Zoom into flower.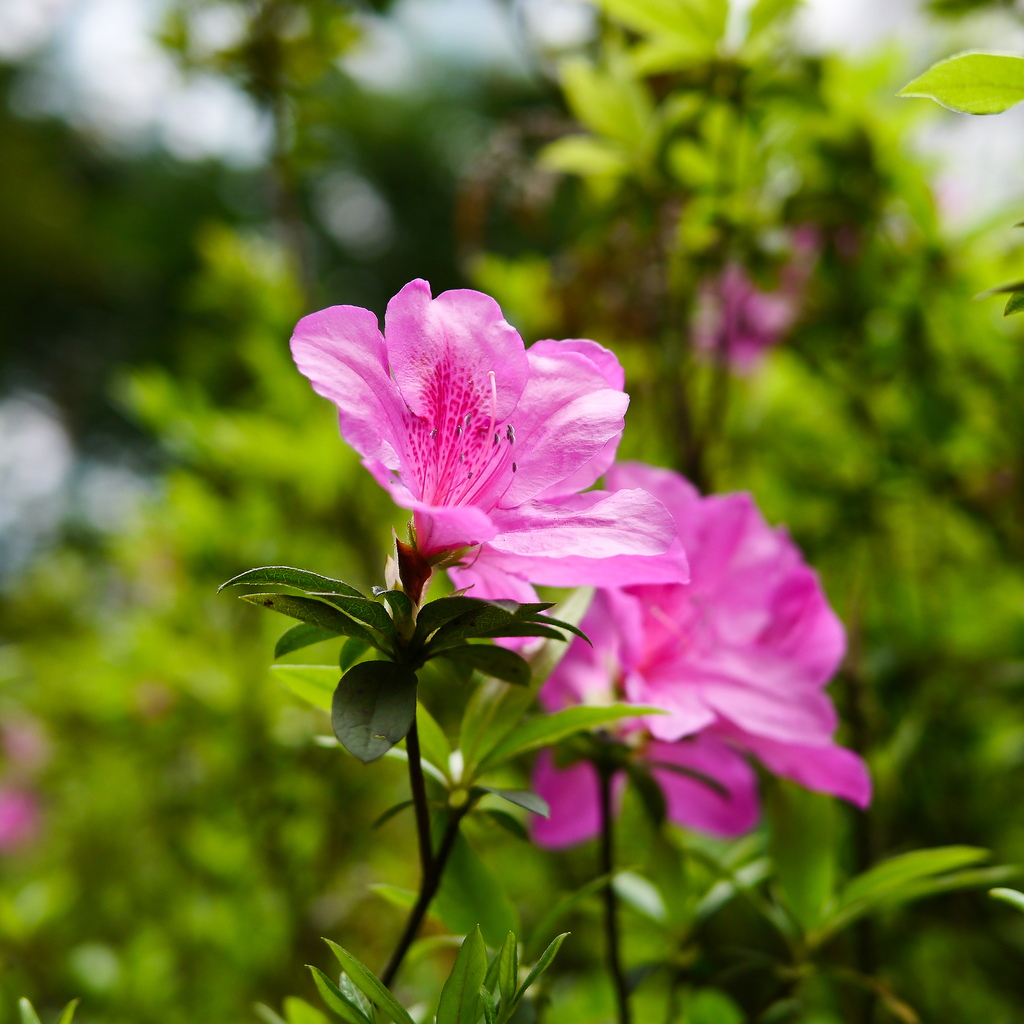
Zoom target: locate(0, 708, 54, 872).
